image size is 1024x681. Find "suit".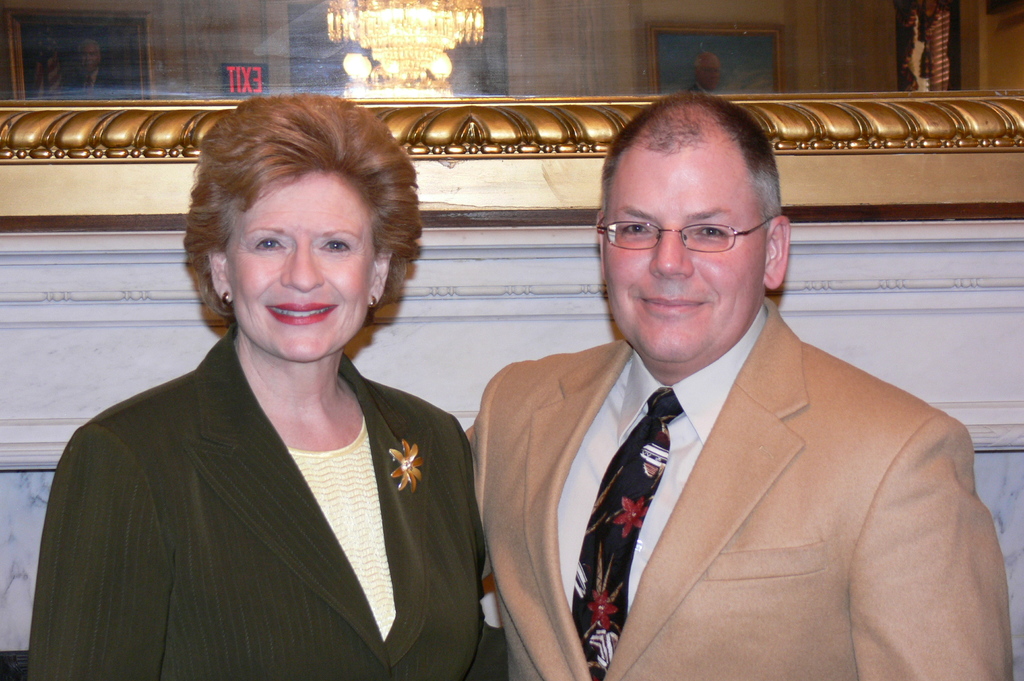
box=[25, 323, 486, 680].
